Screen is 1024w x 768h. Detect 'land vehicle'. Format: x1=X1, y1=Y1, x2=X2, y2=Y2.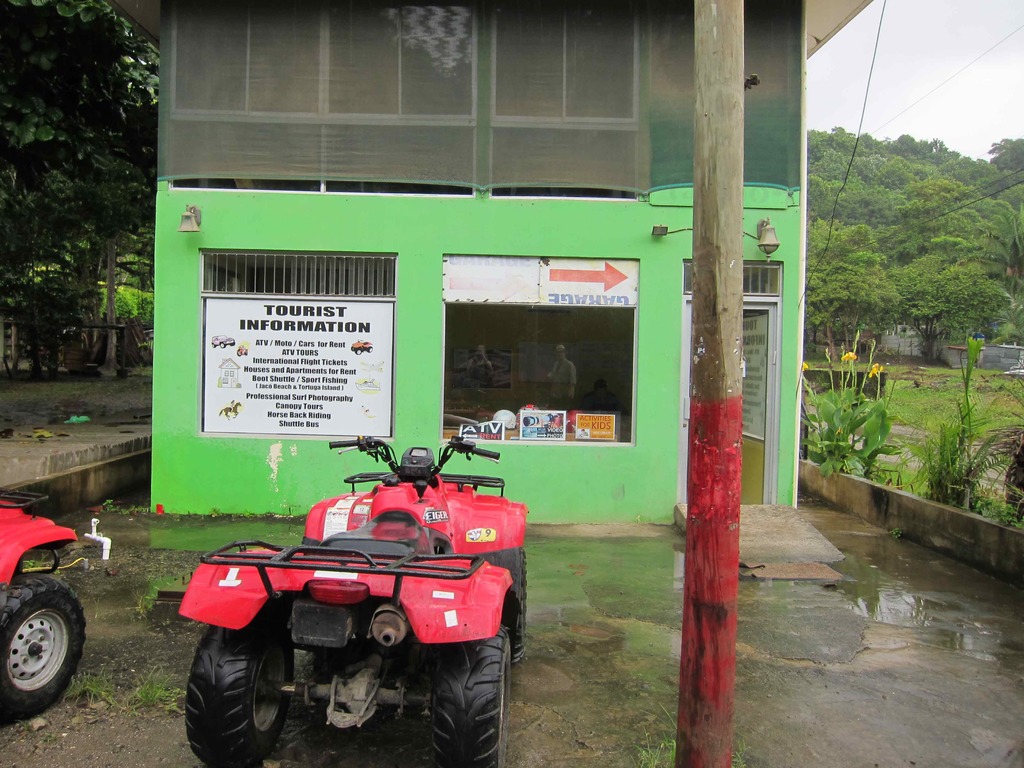
x1=0, y1=493, x2=87, y2=714.
